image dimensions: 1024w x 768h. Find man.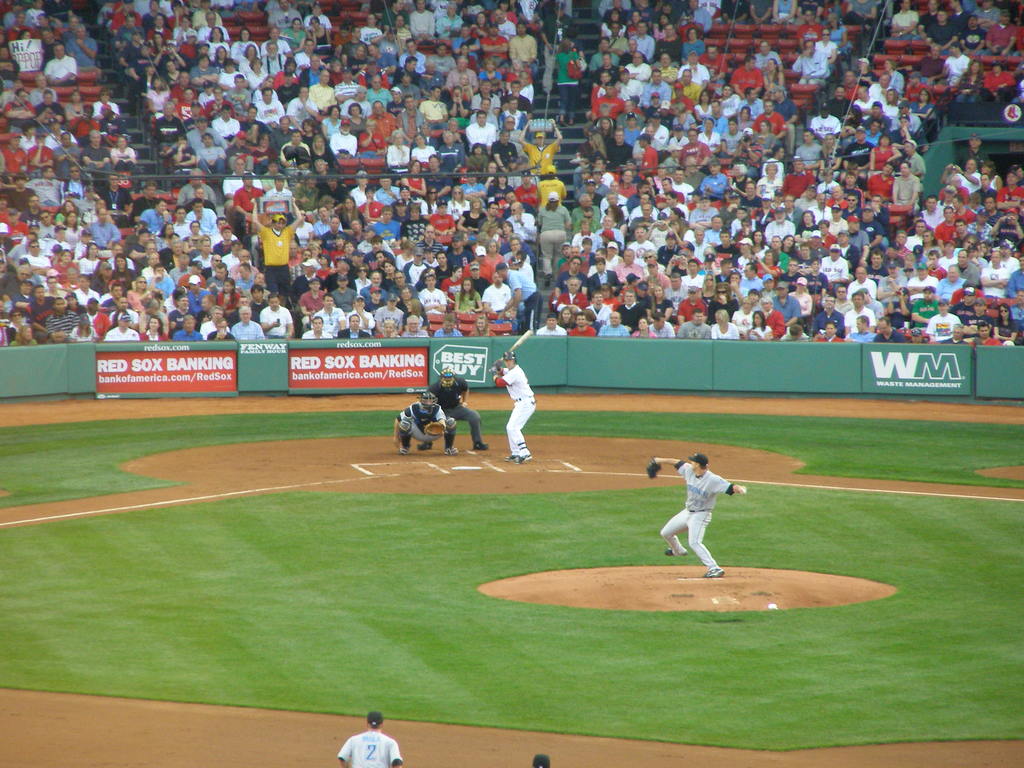
{"x1": 908, "y1": 282, "x2": 941, "y2": 324}.
